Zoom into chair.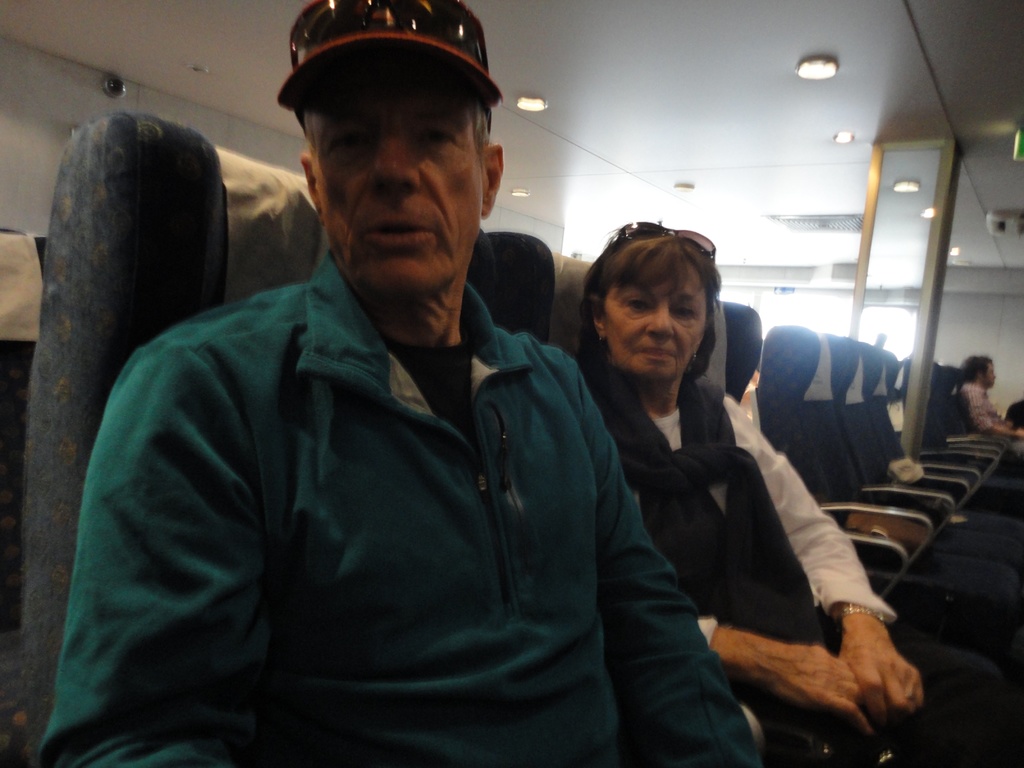
Zoom target: l=22, t=115, r=332, b=767.
